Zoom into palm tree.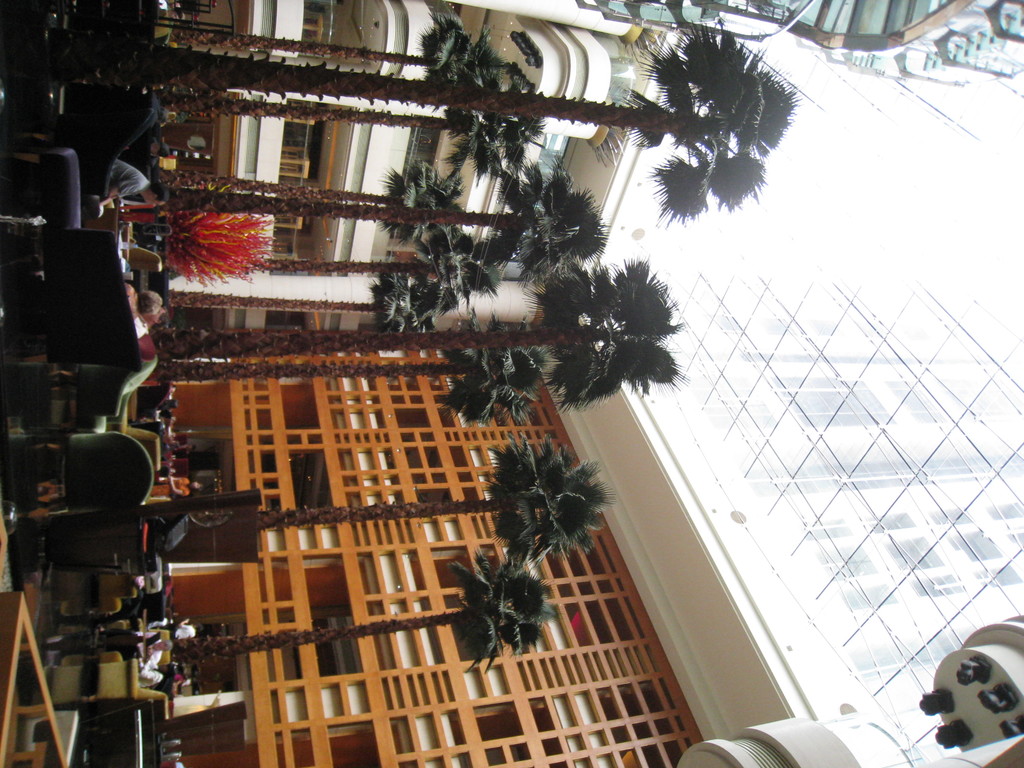
Zoom target: {"x1": 148, "y1": 269, "x2": 667, "y2": 406}.
